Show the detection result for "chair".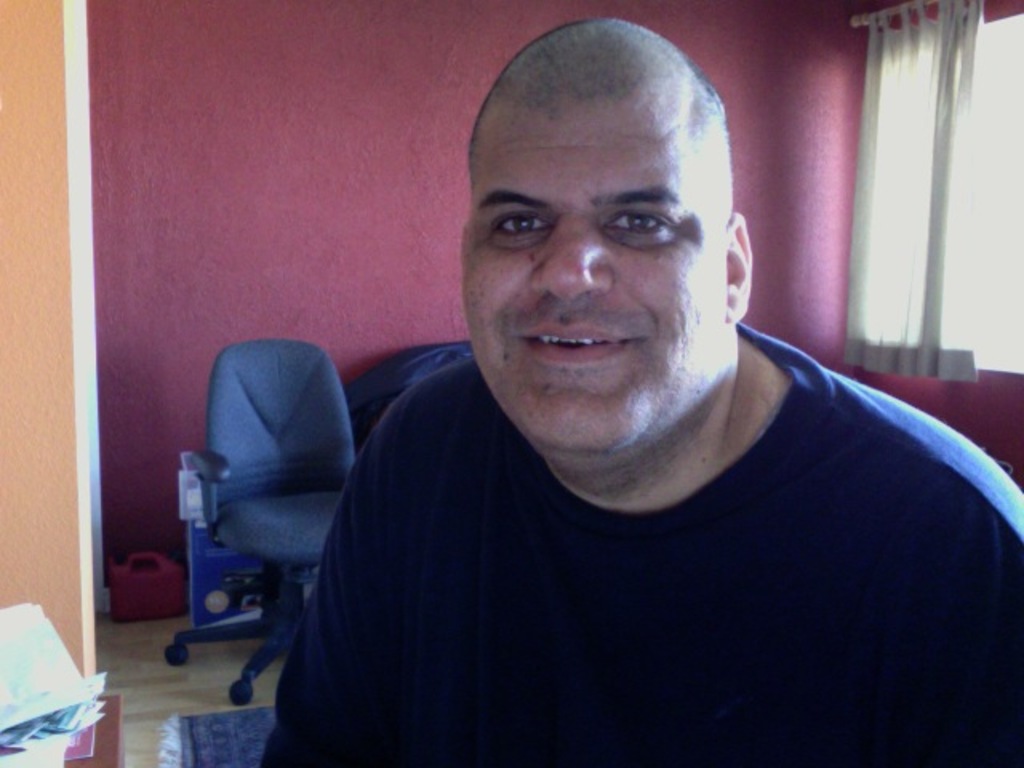
x1=163 y1=352 x2=368 y2=685.
